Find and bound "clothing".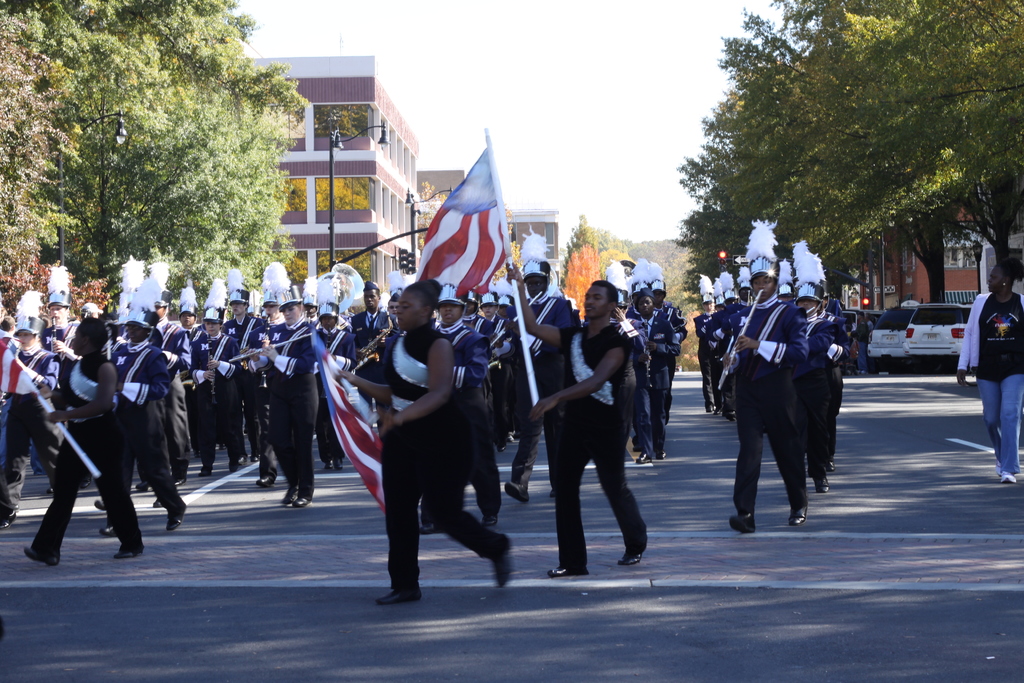
Bound: pyautogui.locateOnScreen(358, 301, 484, 577).
